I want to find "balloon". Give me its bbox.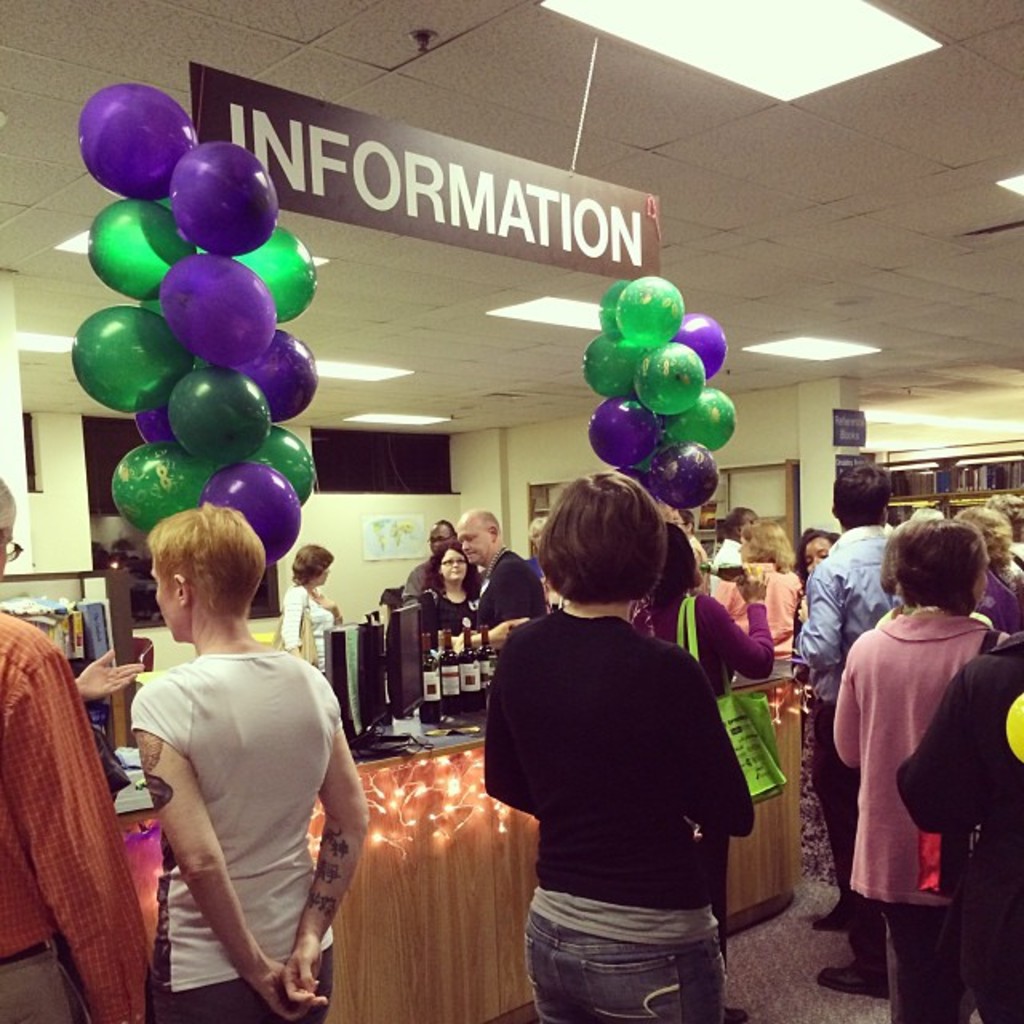
l=670, t=389, r=736, b=450.
